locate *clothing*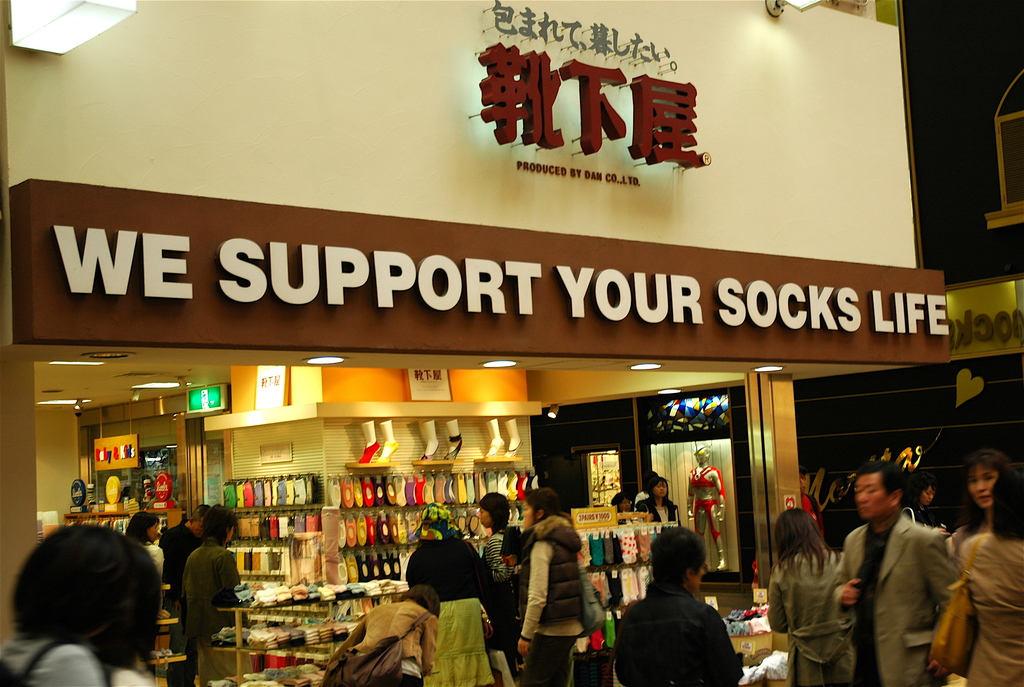
<region>685, 471, 726, 560</region>
